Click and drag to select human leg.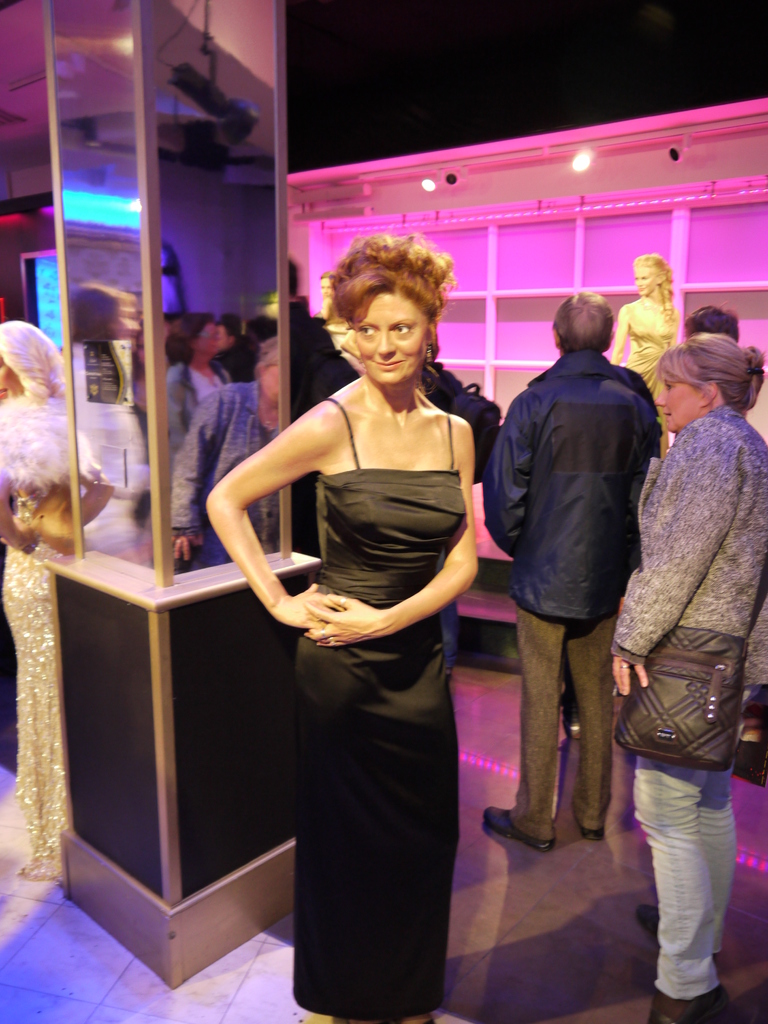
Selection: box(646, 751, 749, 1013).
